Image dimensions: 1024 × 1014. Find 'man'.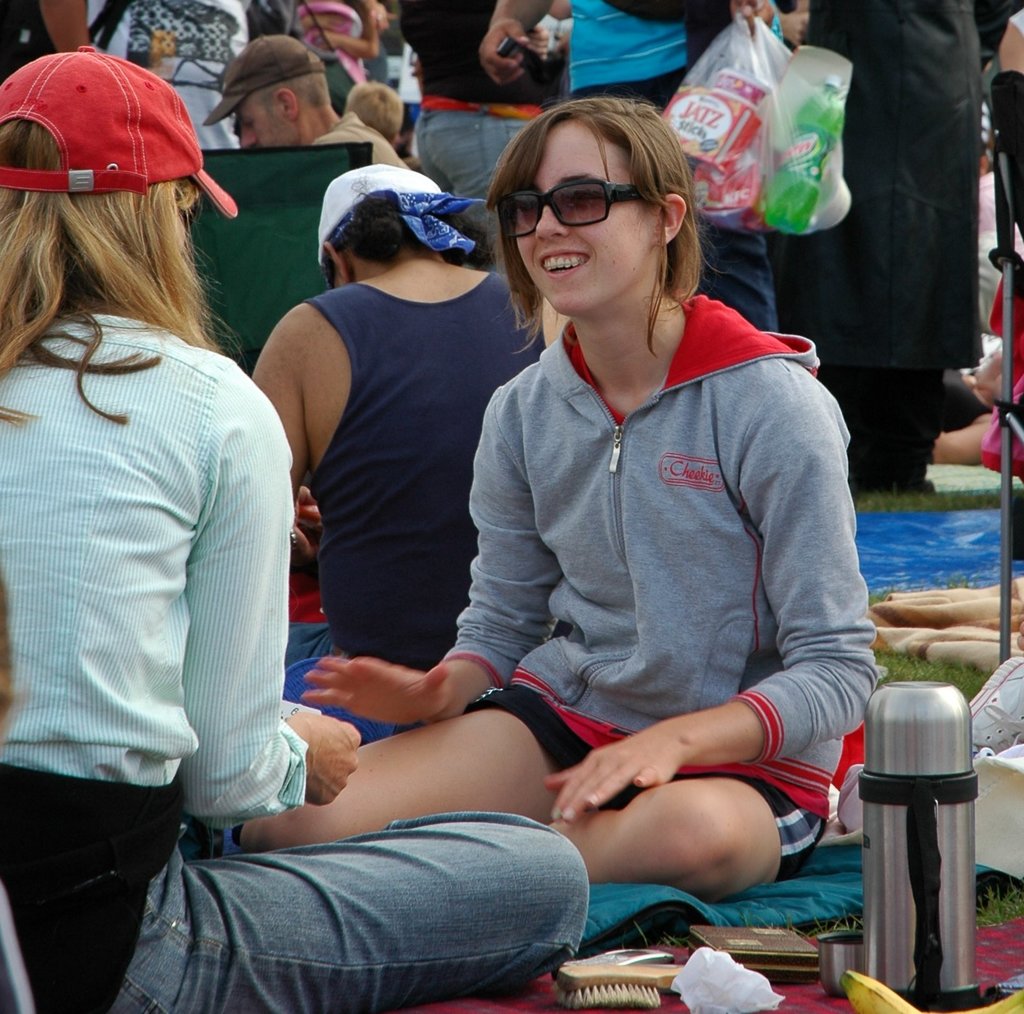
x1=222 y1=171 x2=553 y2=756.
